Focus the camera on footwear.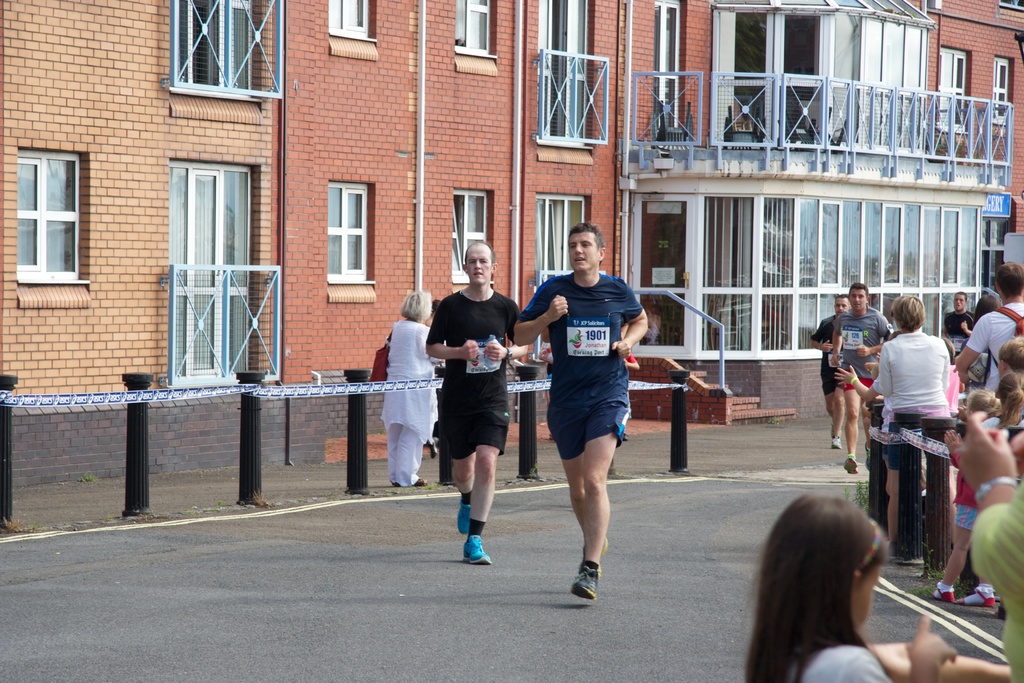
Focus region: locate(864, 447, 872, 470).
